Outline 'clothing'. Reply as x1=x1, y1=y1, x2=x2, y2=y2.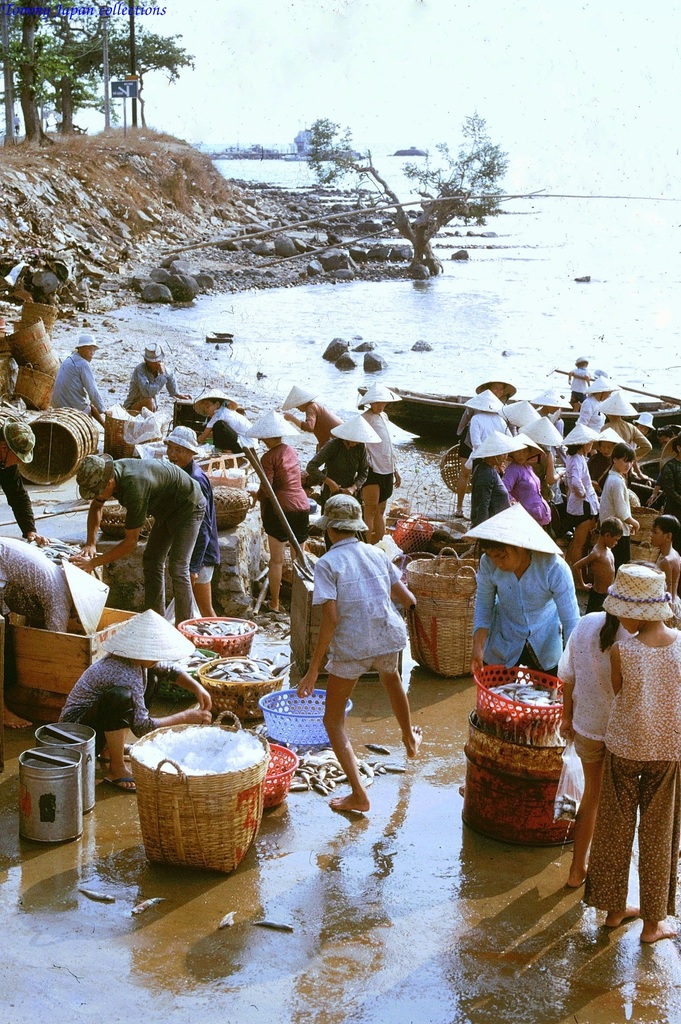
x1=585, y1=627, x2=680, y2=920.
